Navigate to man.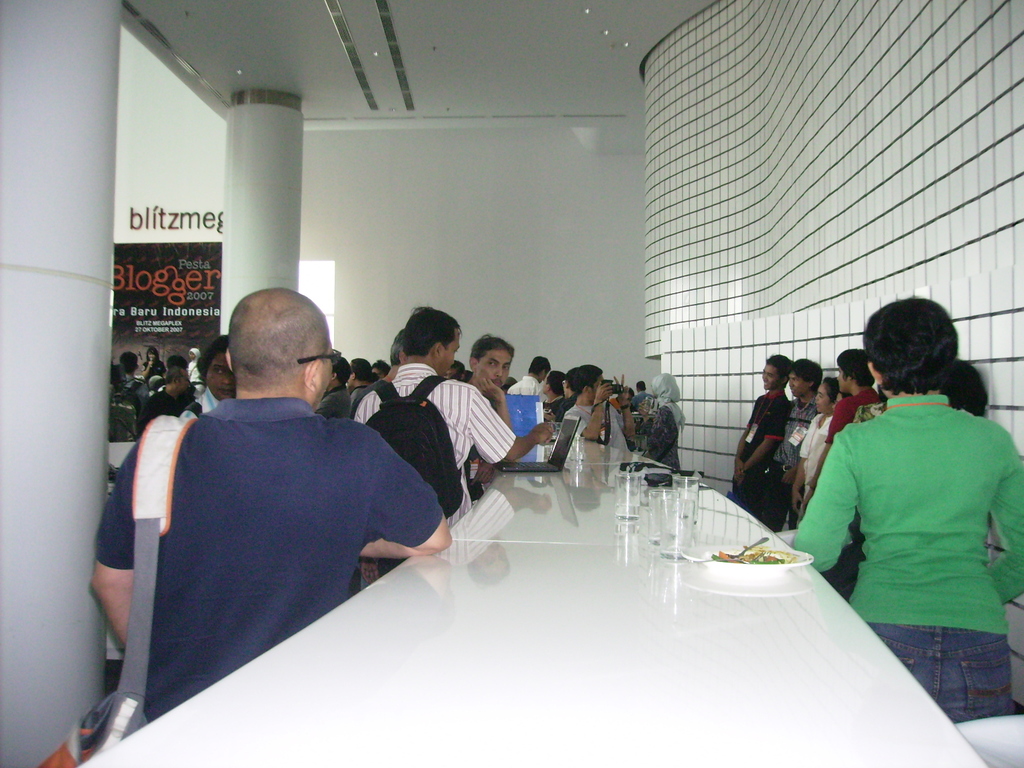
Navigation target: box(465, 330, 516, 429).
